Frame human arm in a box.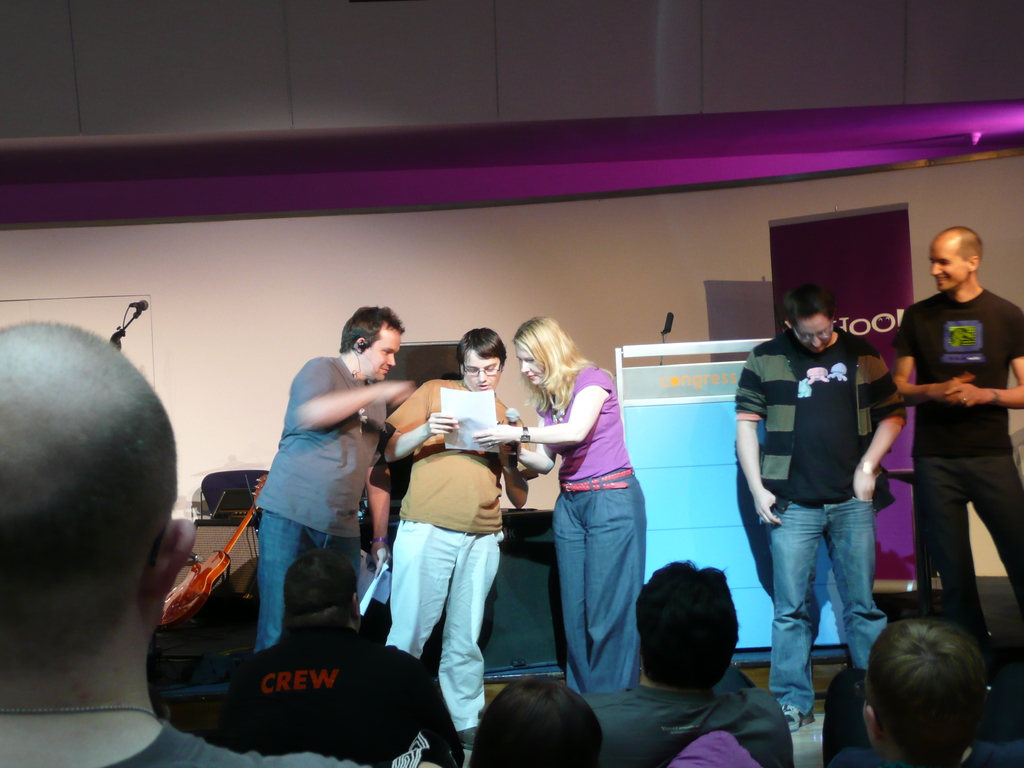
(left=296, top=359, right=417, bottom=435).
